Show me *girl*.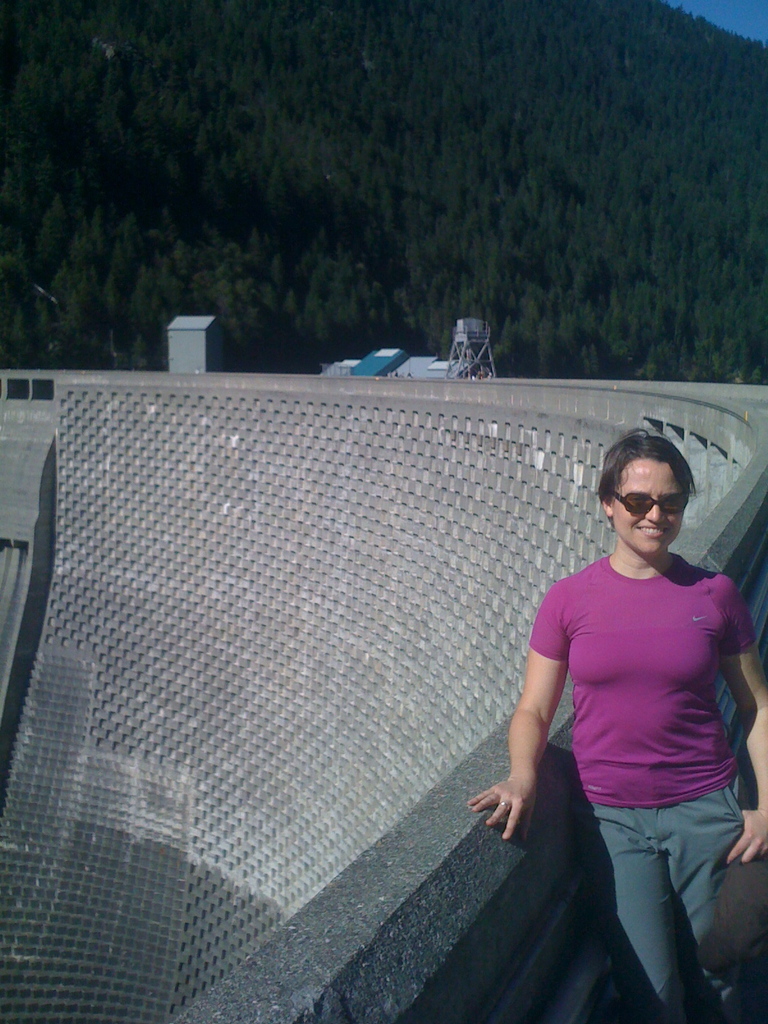
*girl* is here: 472 423 767 1023.
